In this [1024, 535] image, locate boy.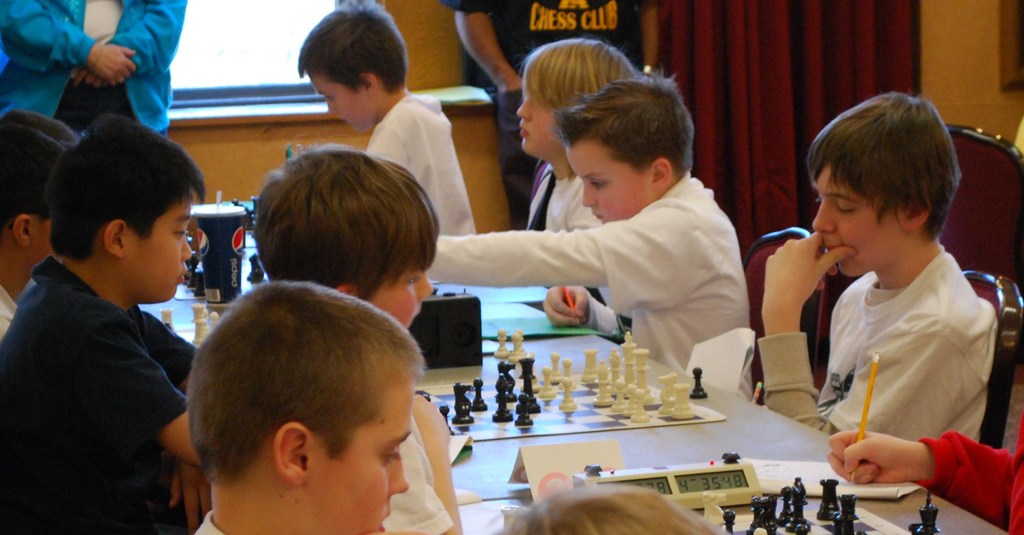
Bounding box: [x1=760, y1=92, x2=1012, y2=474].
